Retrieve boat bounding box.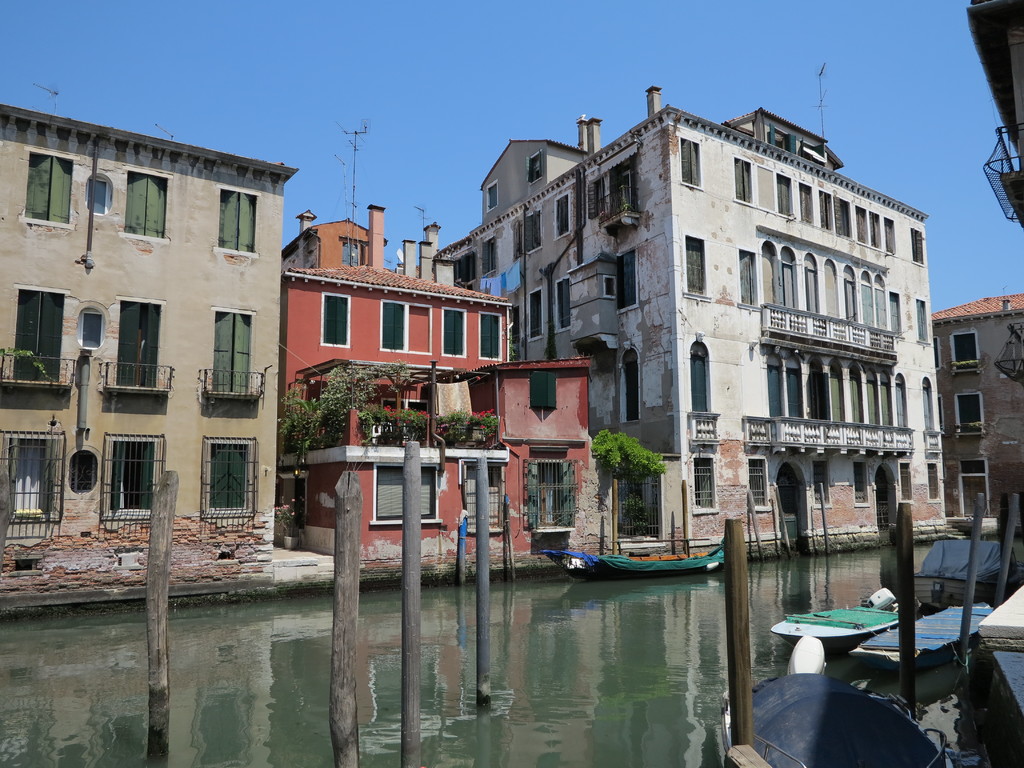
Bounding box: rect(715, 513, 1023, 767).
